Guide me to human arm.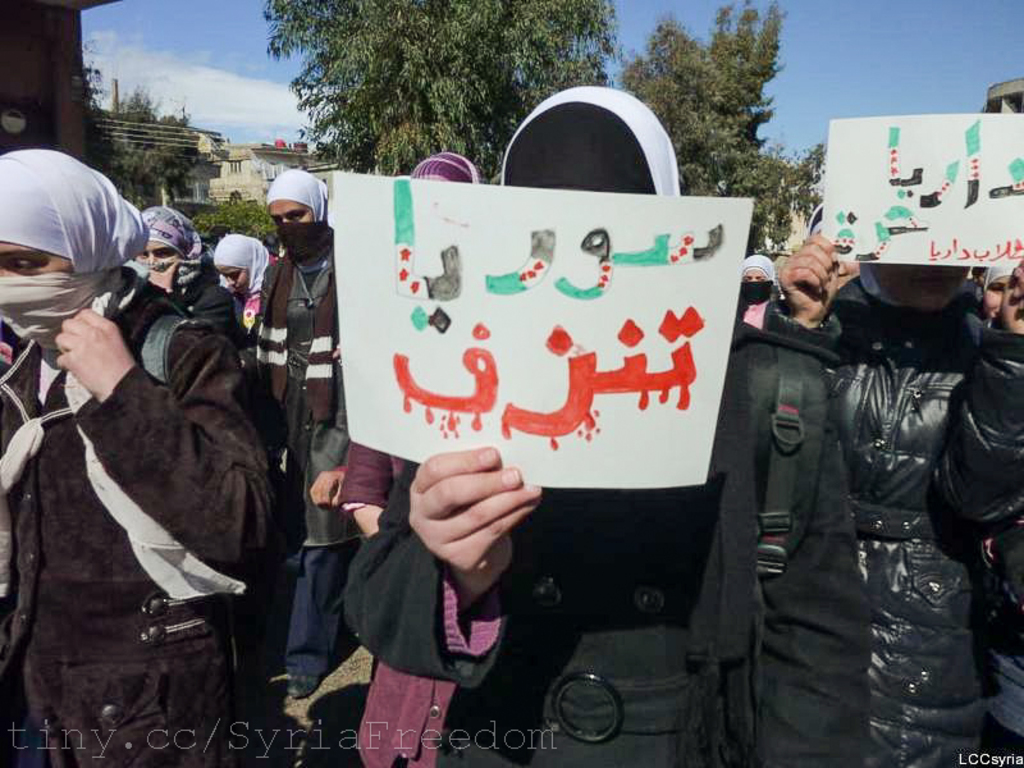
Guidance: (left=303, top=460, right=343, bottom=511).
